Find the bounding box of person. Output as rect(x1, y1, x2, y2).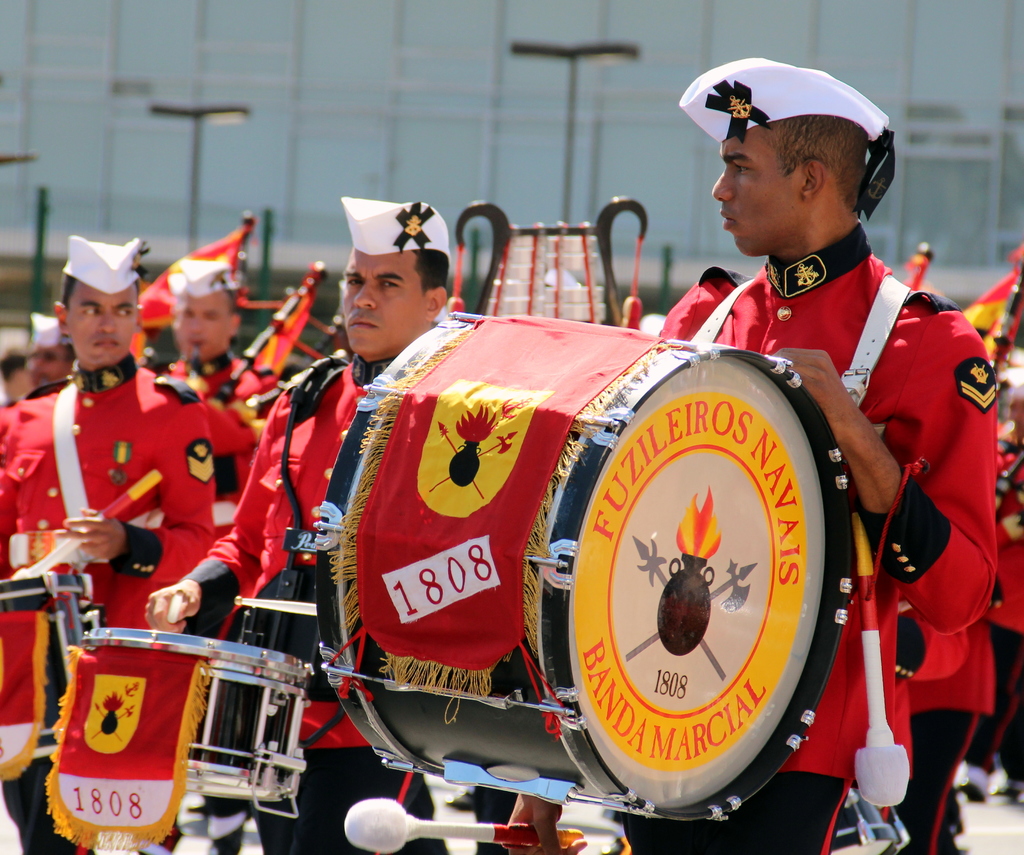
rect(19, 312, 67, 397).
